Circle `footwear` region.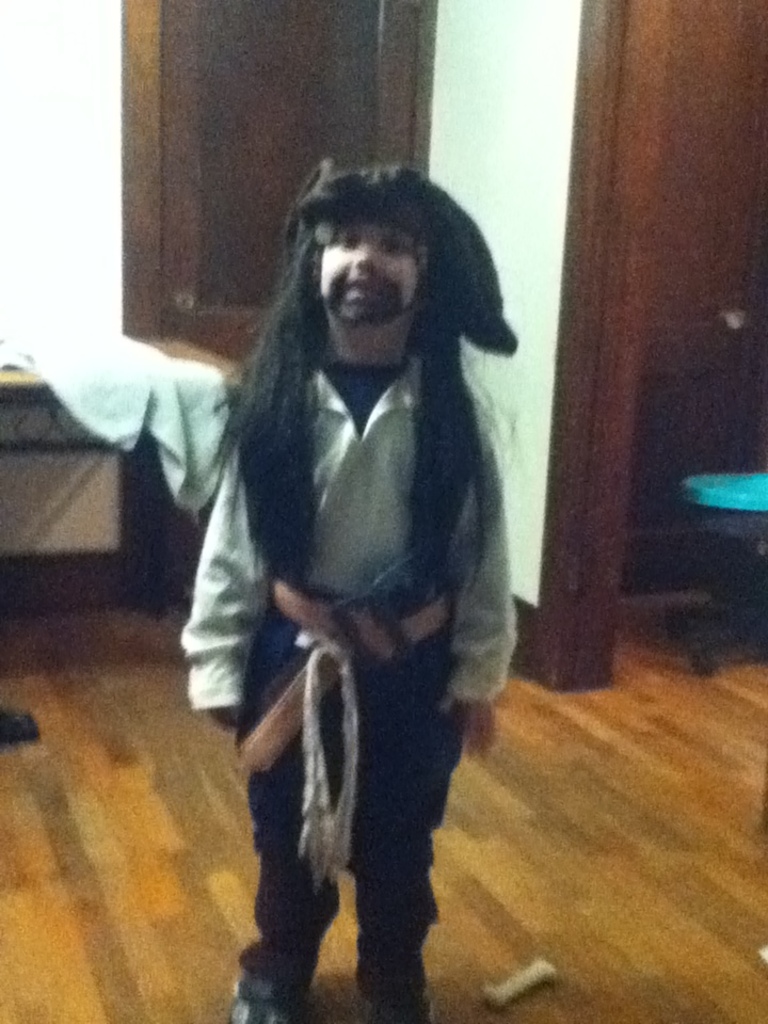
Region: 218,969,289,1023.
